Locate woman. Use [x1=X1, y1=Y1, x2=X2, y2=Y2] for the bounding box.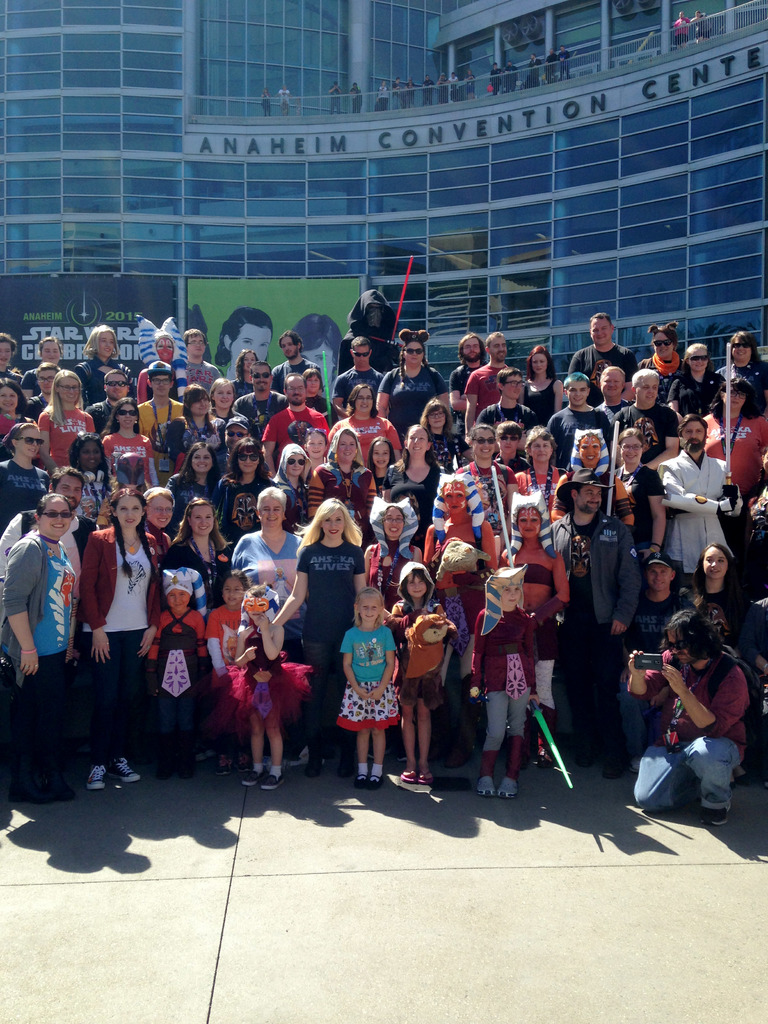
[x1=382, y1=421, x2=442, y2=524].
